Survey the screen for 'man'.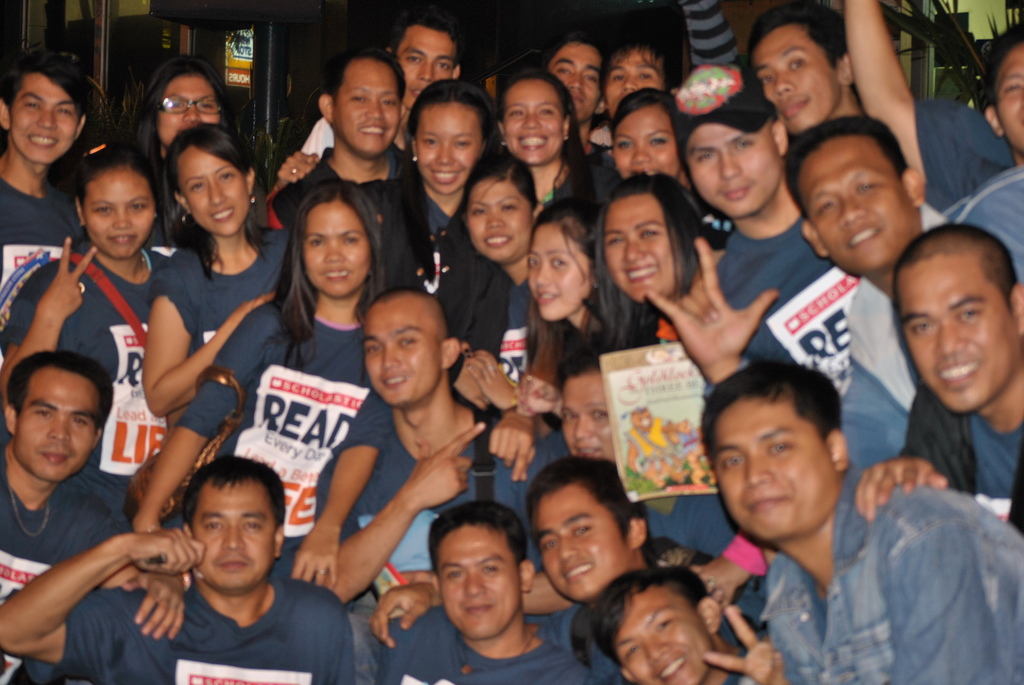
Survey found: 0:59:122:334.
